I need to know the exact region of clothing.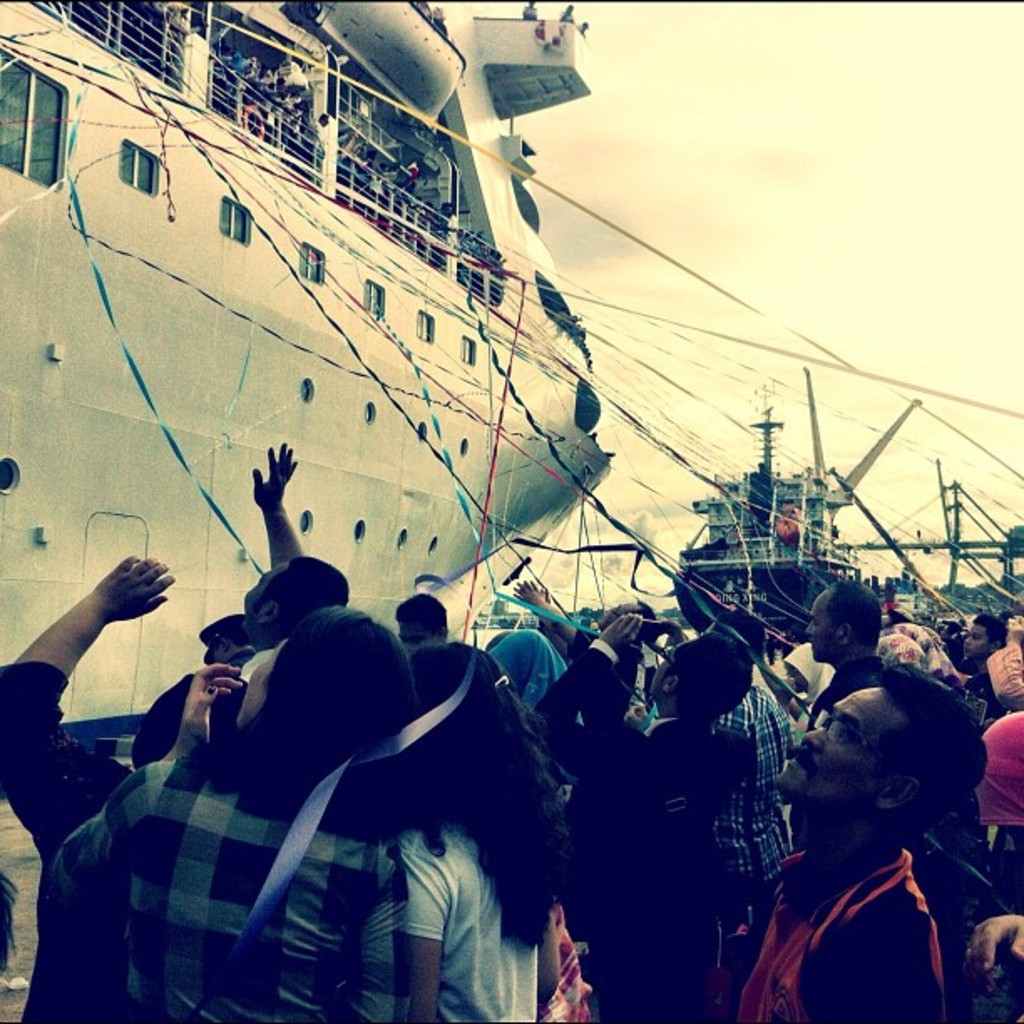
Region: [380, 808, 549, 1022].
